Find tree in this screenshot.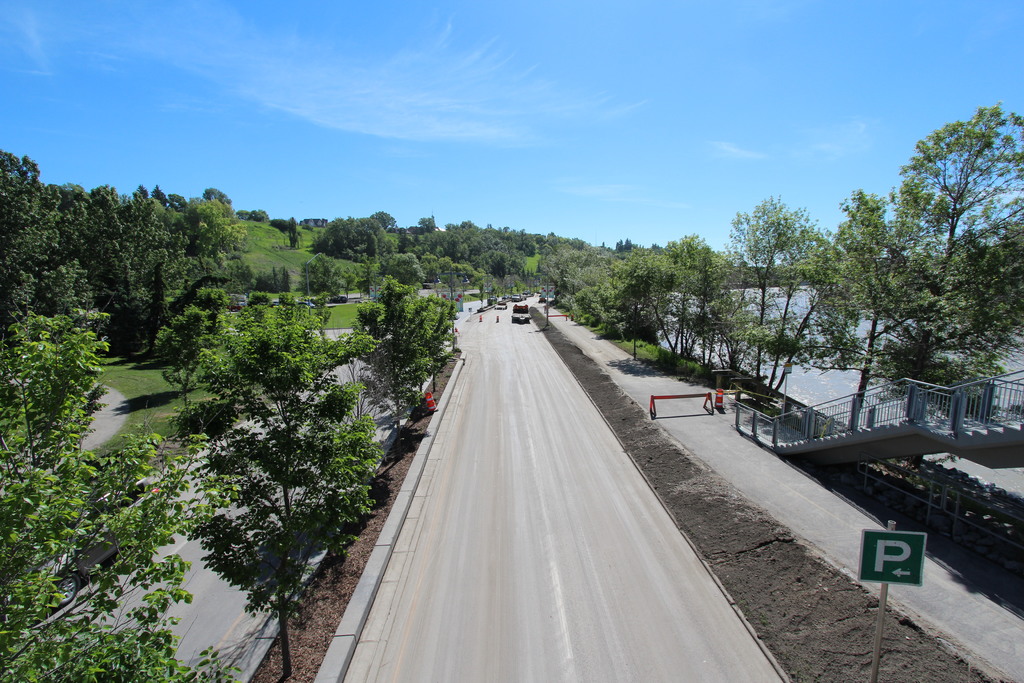
The bounding box for tree is <box>353,267,371,295</box>.
